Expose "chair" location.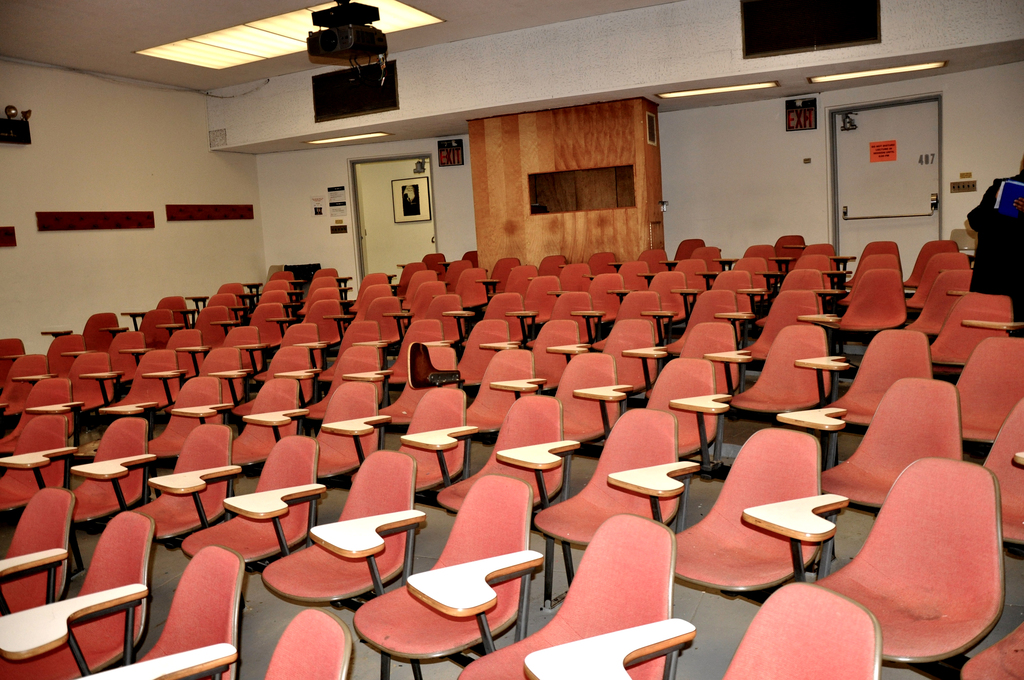
Exposed at {"left": 623, "top": 279, "right": 740, "bottom": 375}.
